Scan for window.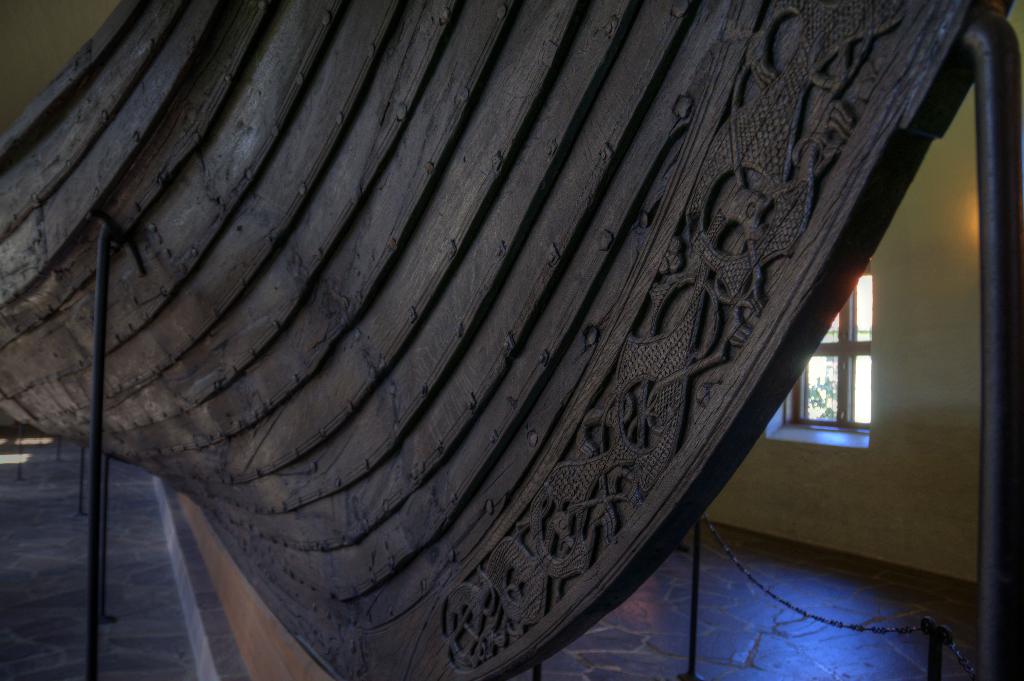
Scan result: crop(781, 258, 873, 434).
